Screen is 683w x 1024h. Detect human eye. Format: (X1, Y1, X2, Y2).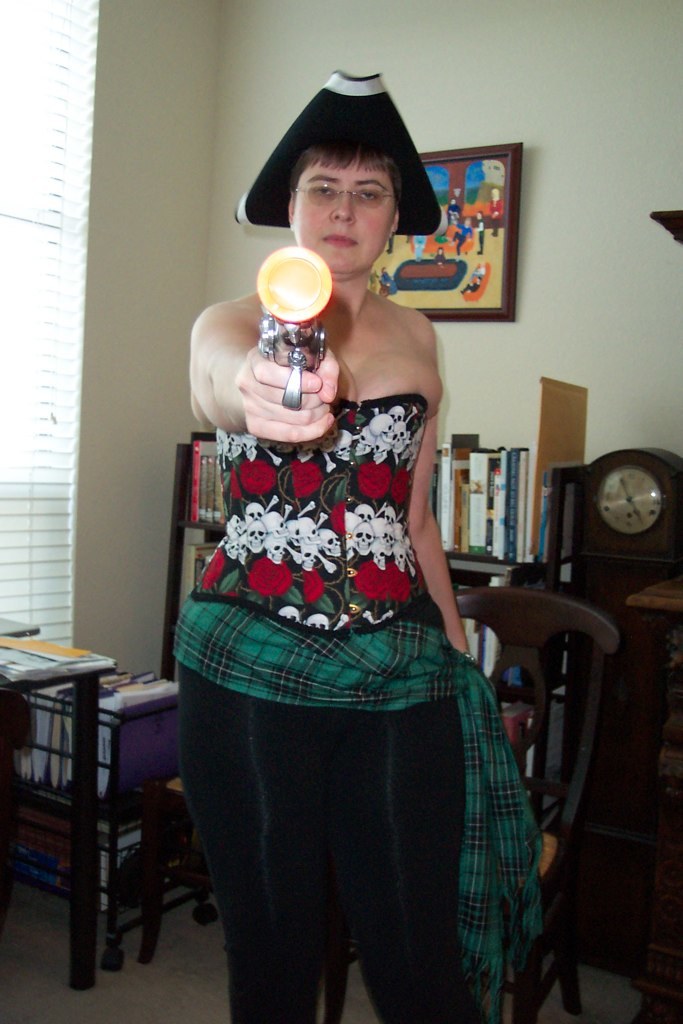
(361, 183, 381, 205).
